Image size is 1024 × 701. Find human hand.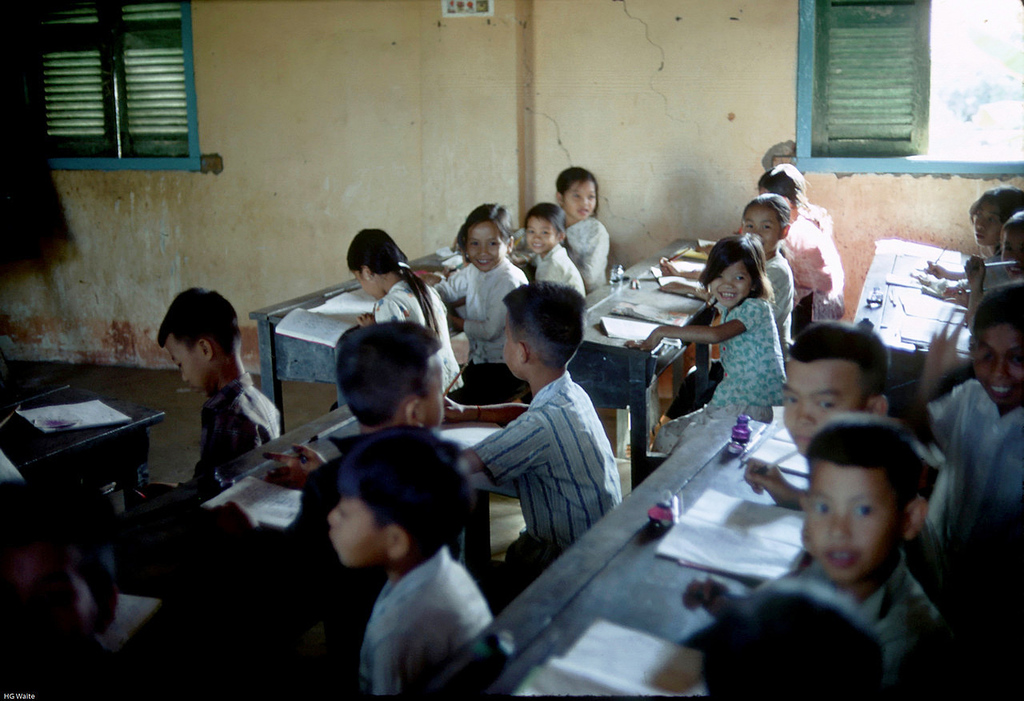
bbox=(659, 280, 696, 296).
